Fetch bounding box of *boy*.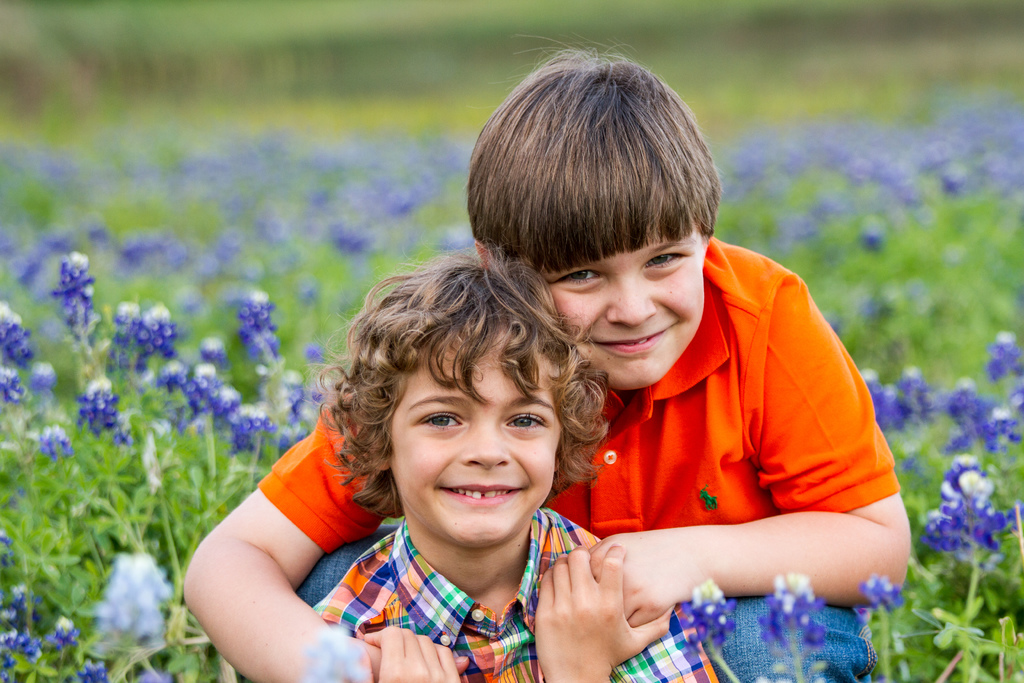
Bbox: {"left": 310, "top": 240, "right": 721, "bottom": 682}.
